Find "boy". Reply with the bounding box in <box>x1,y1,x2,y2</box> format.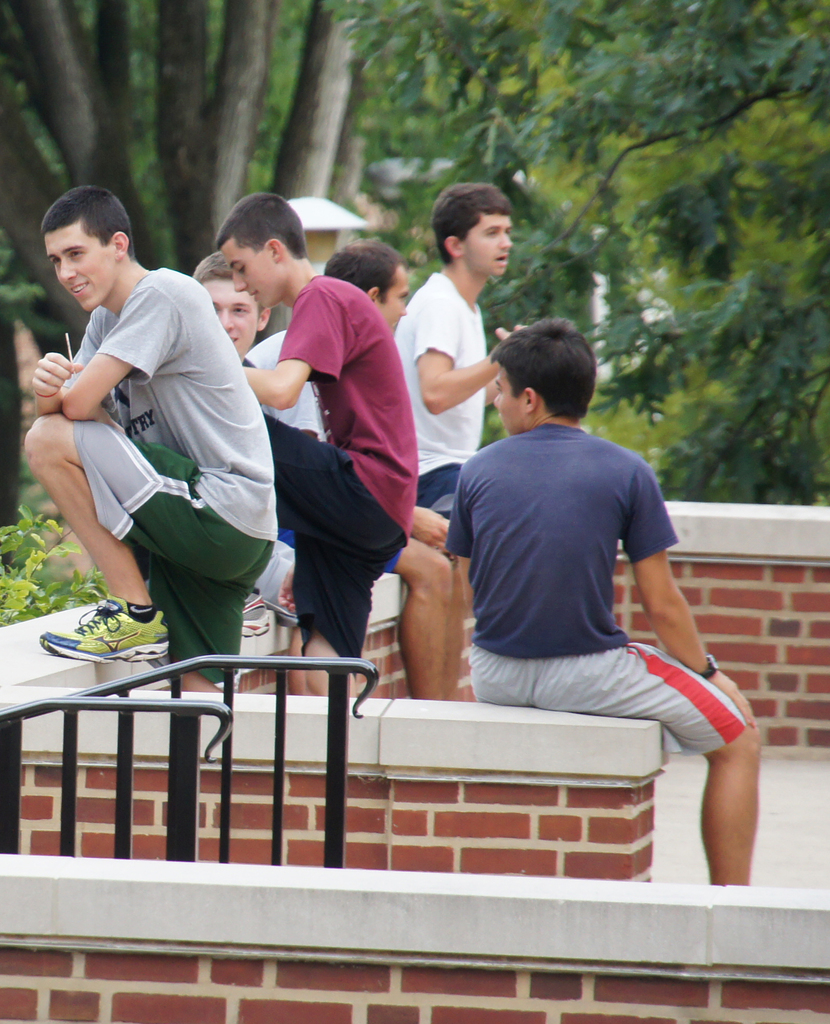
<box>402,296,728,790</box>.
